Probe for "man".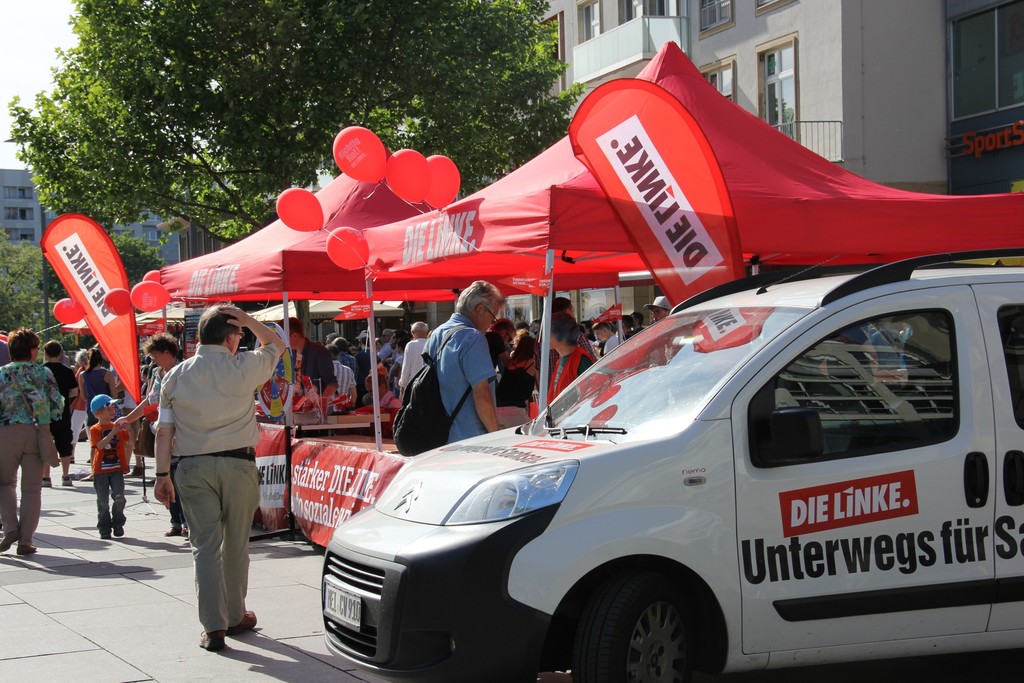
Probe result: {"x1": 488, "y1": 318, "x2": 518, "y2": 366}.
